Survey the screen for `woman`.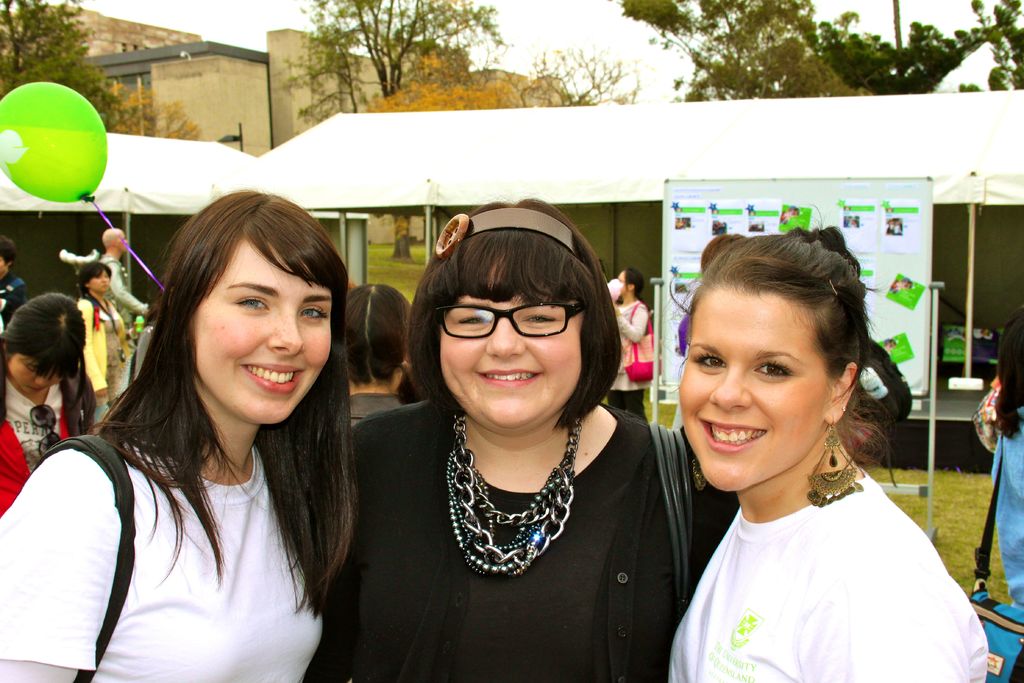
Survey found: l=0, t=287, r=93, b=514.
